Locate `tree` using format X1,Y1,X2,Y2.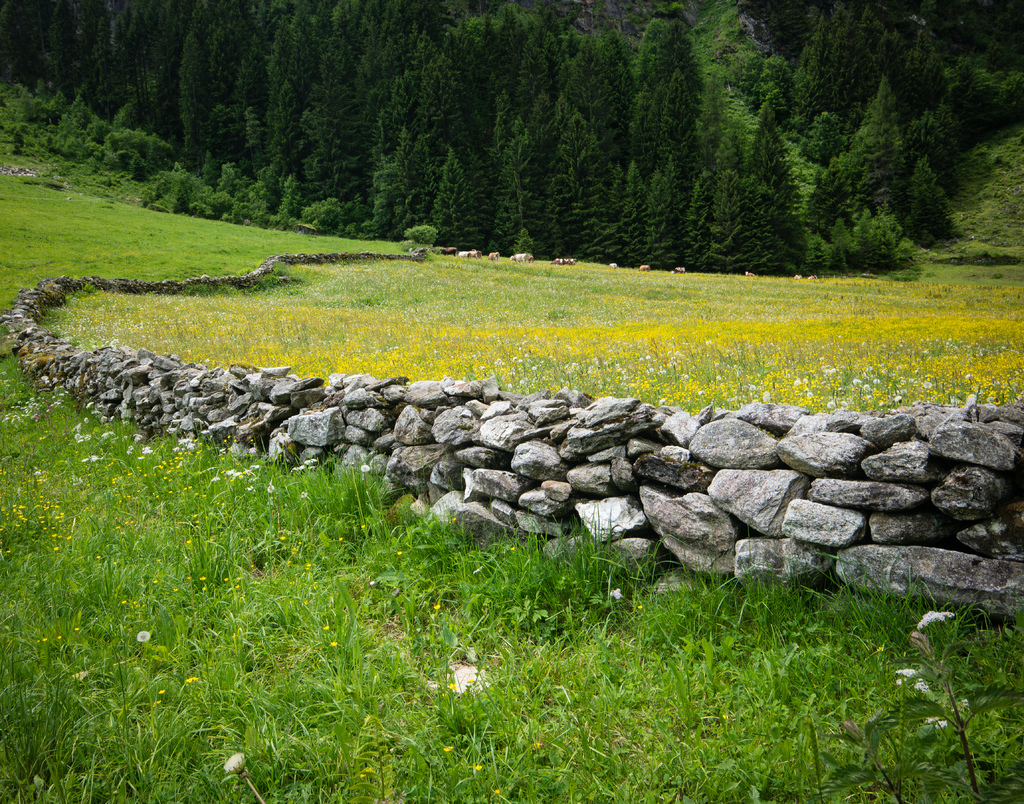
520,81,562,214.
